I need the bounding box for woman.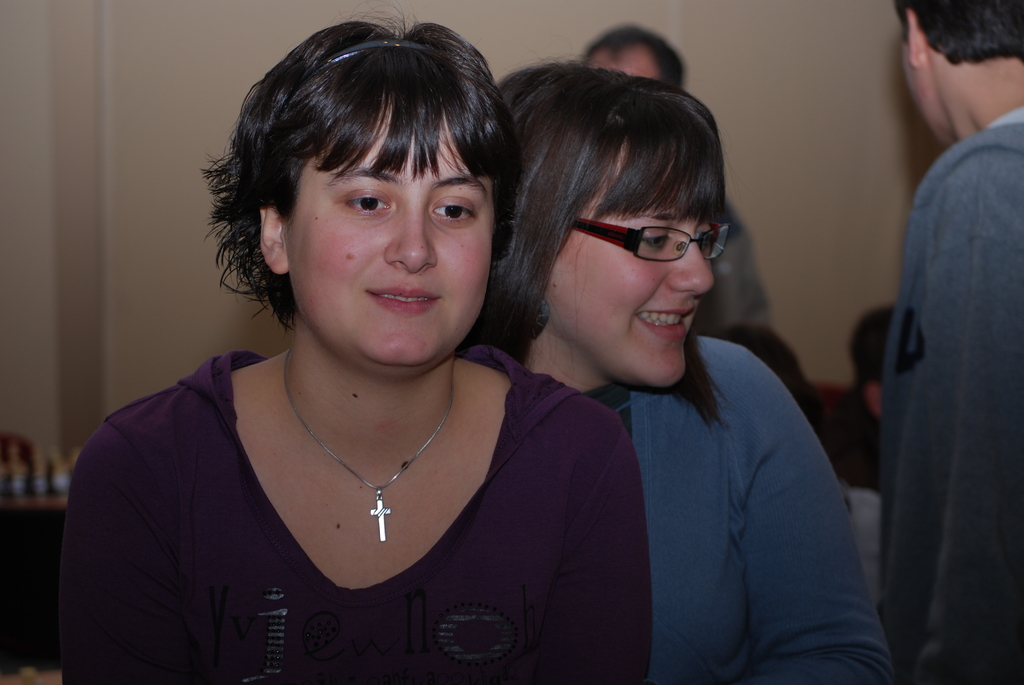
Here it is: (461,58,897,684).
